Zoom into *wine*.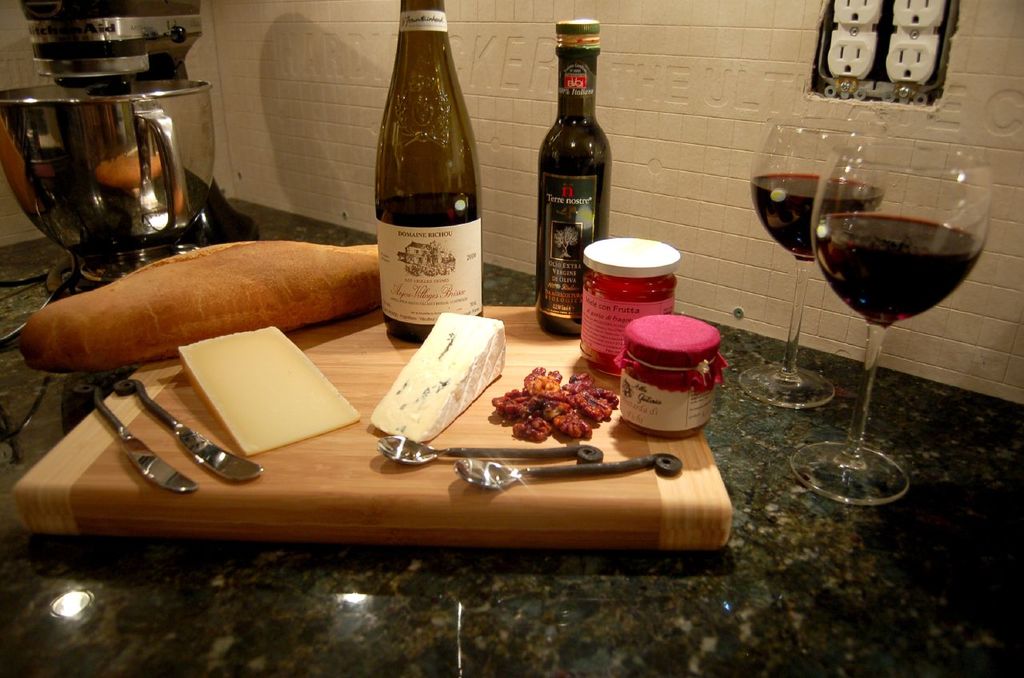
Zoom target: (x1=369, y1=7, x2=491, y2=349).
